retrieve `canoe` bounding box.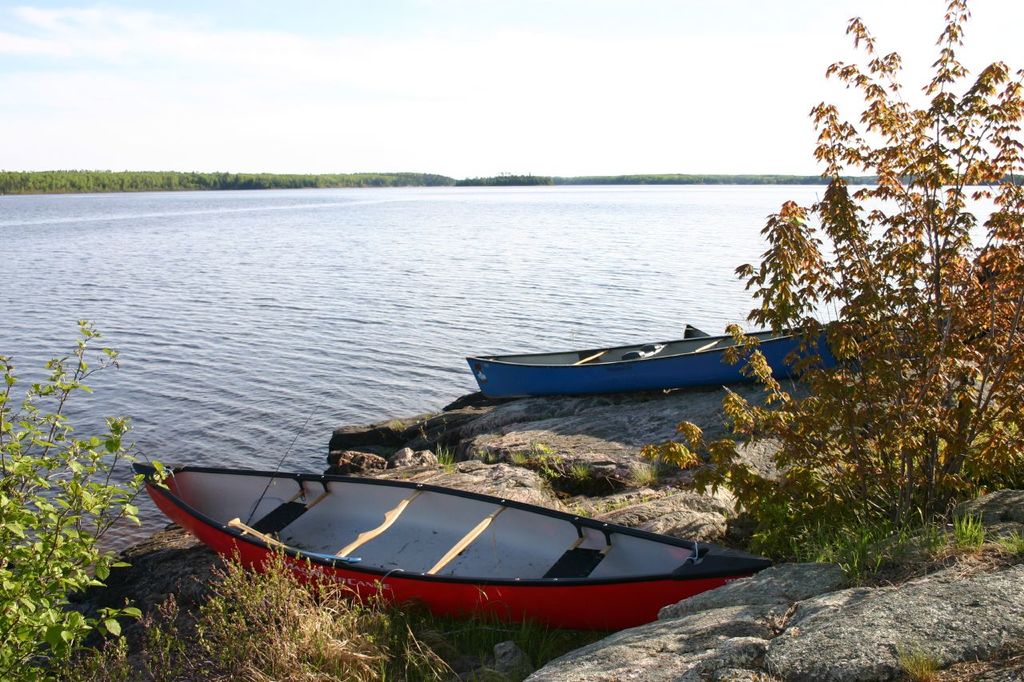
Bounding box: 464,314,894,400.
